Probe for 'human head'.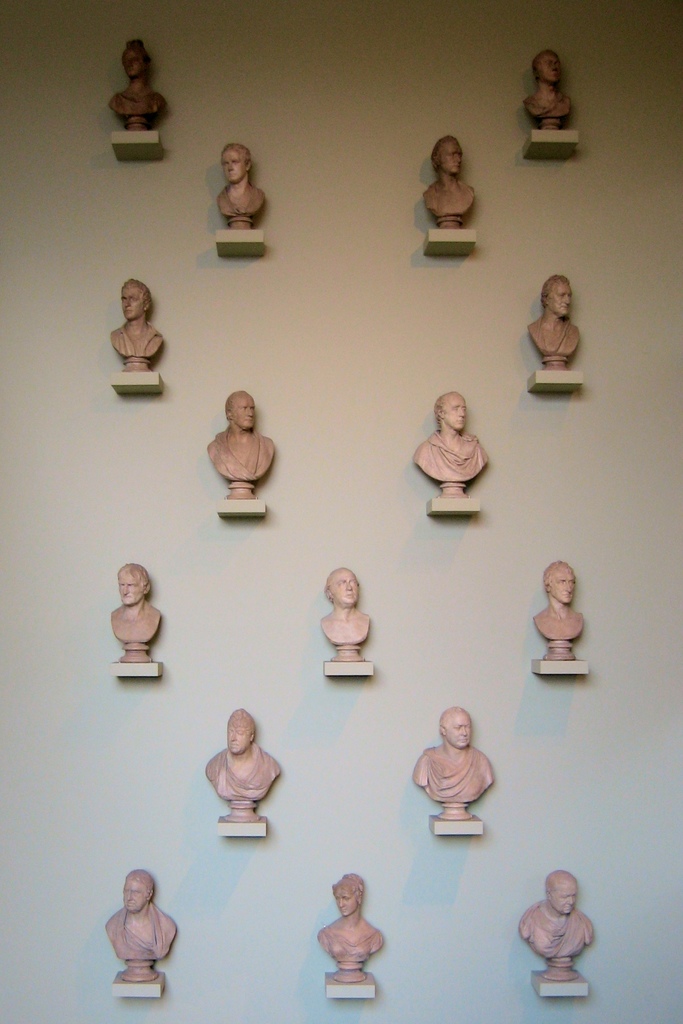
Probe result: 529, 51, 562, 84.
